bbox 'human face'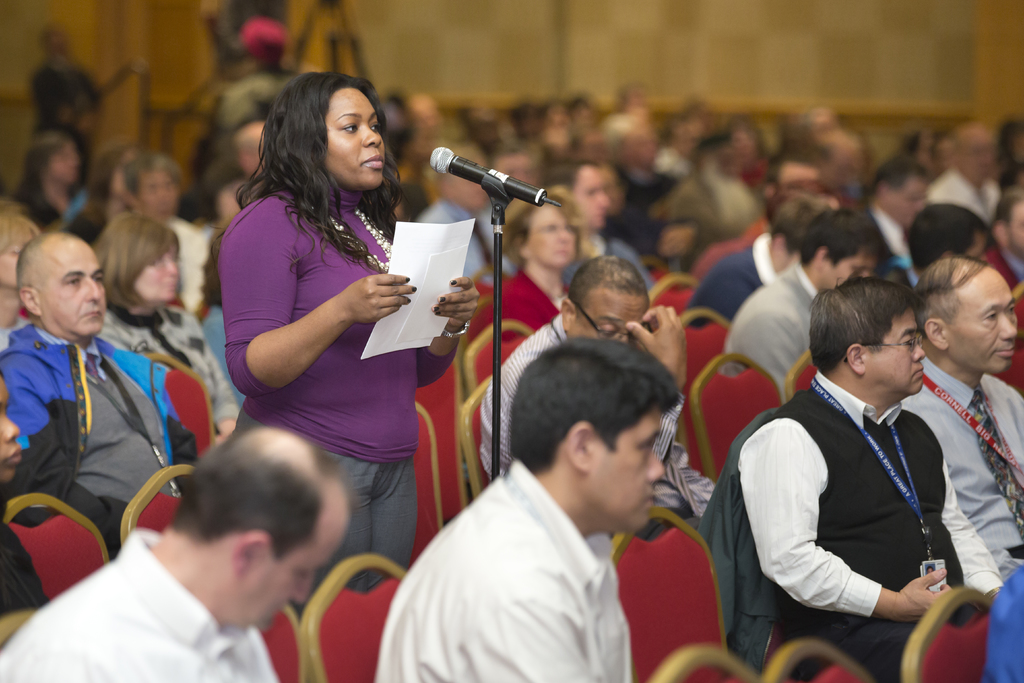
[0, 245, 22, 284]
